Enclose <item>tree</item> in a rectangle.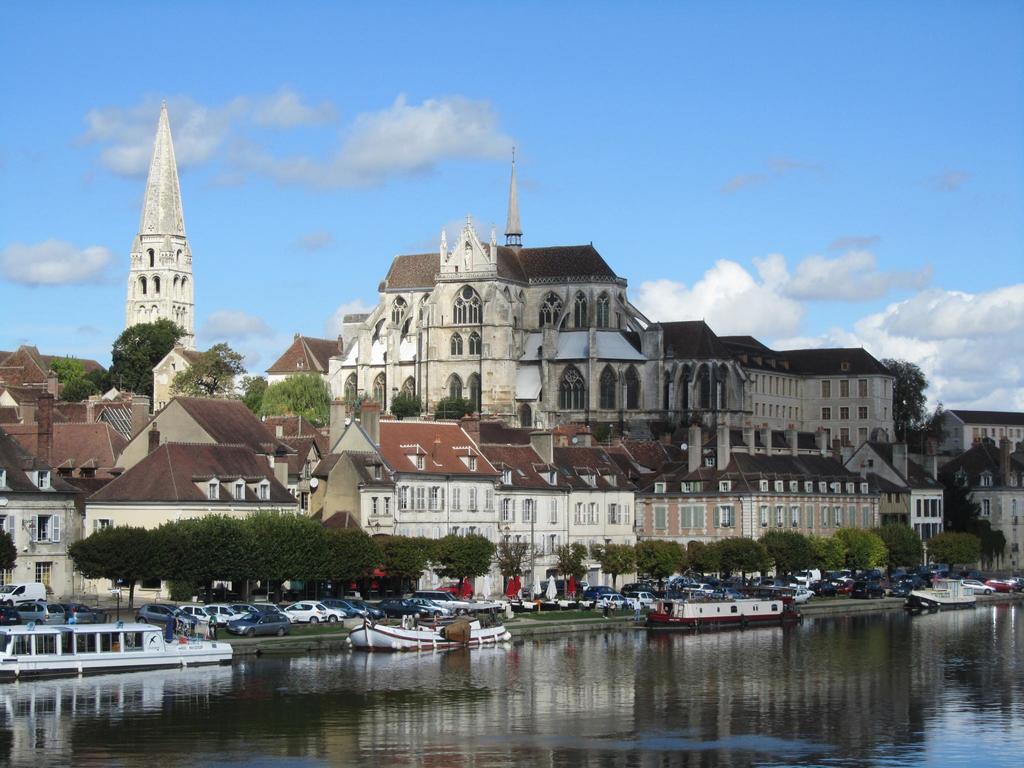
{"left": 50, "top": 353, "right": 86, "bottom": 376}.
